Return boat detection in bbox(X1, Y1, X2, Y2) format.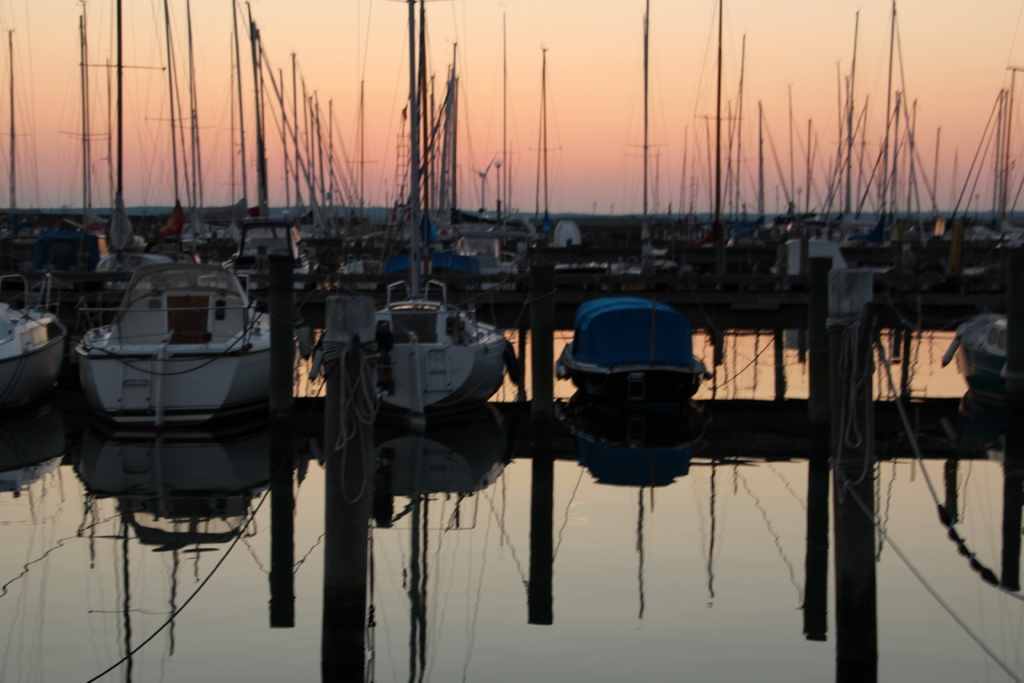
bbox(940, 51, 1023, 325).
